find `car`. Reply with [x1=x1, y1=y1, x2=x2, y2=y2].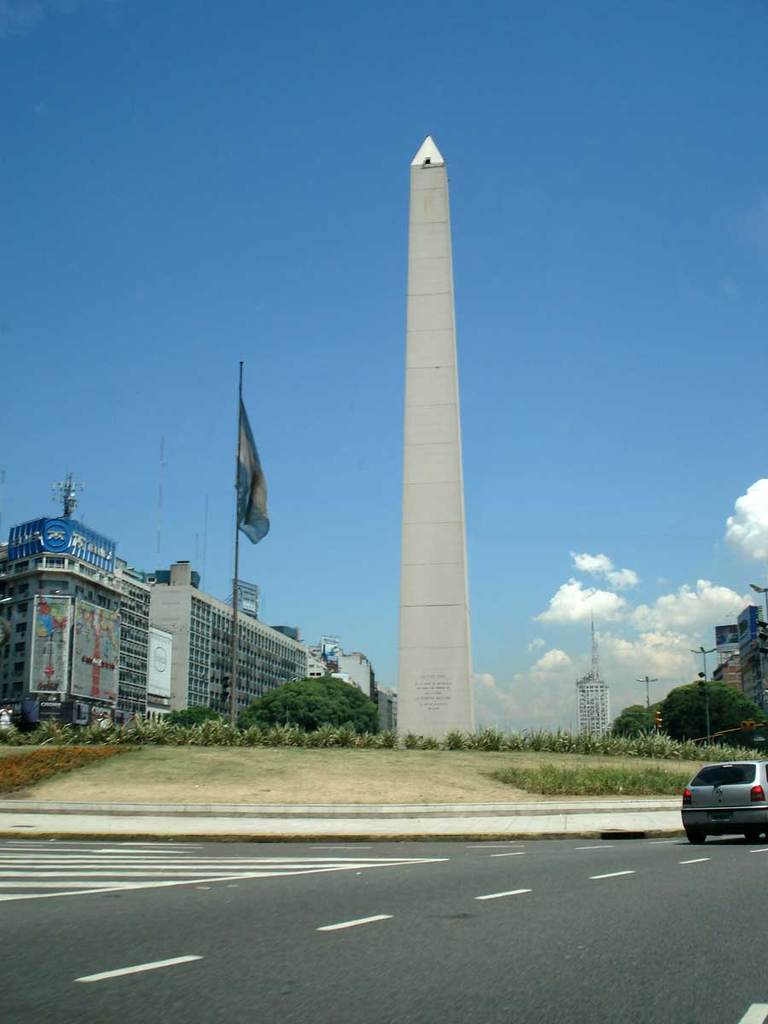
[x1=684, y1=755, x2=767, y2=846].
